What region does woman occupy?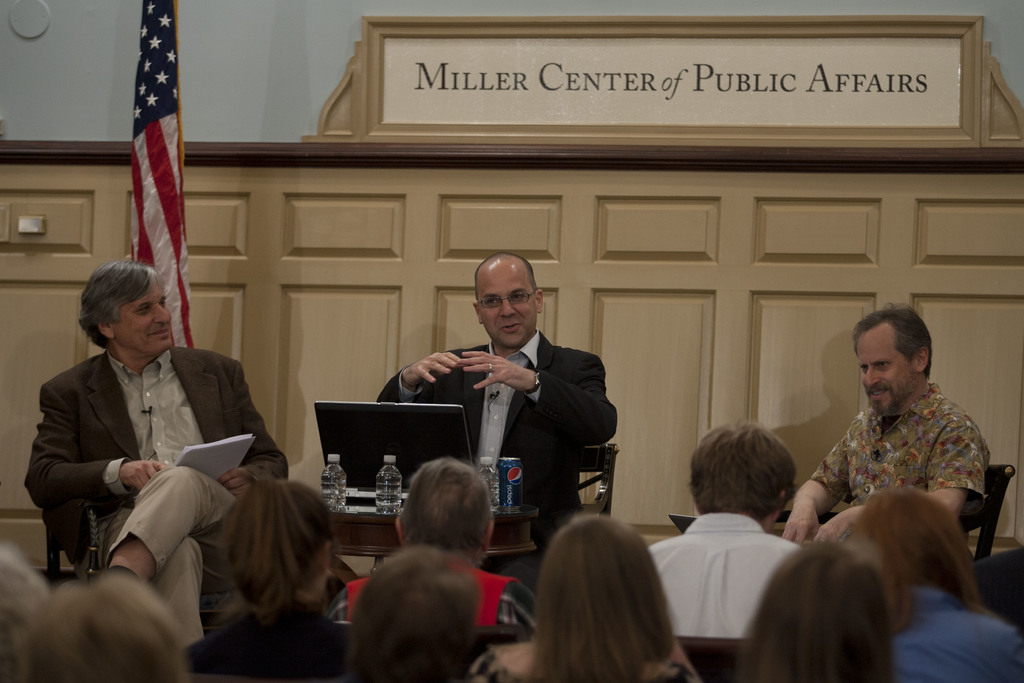
detection(469, 510, 715, 682).
